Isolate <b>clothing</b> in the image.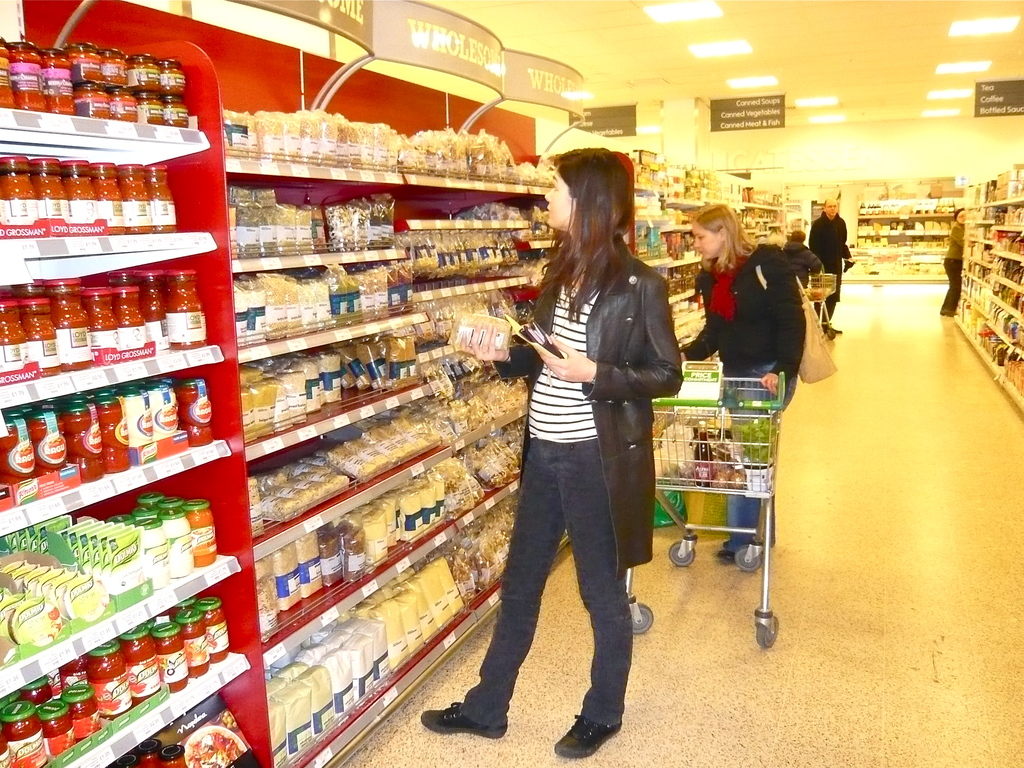
Isolated region: 687:241:809:540.
